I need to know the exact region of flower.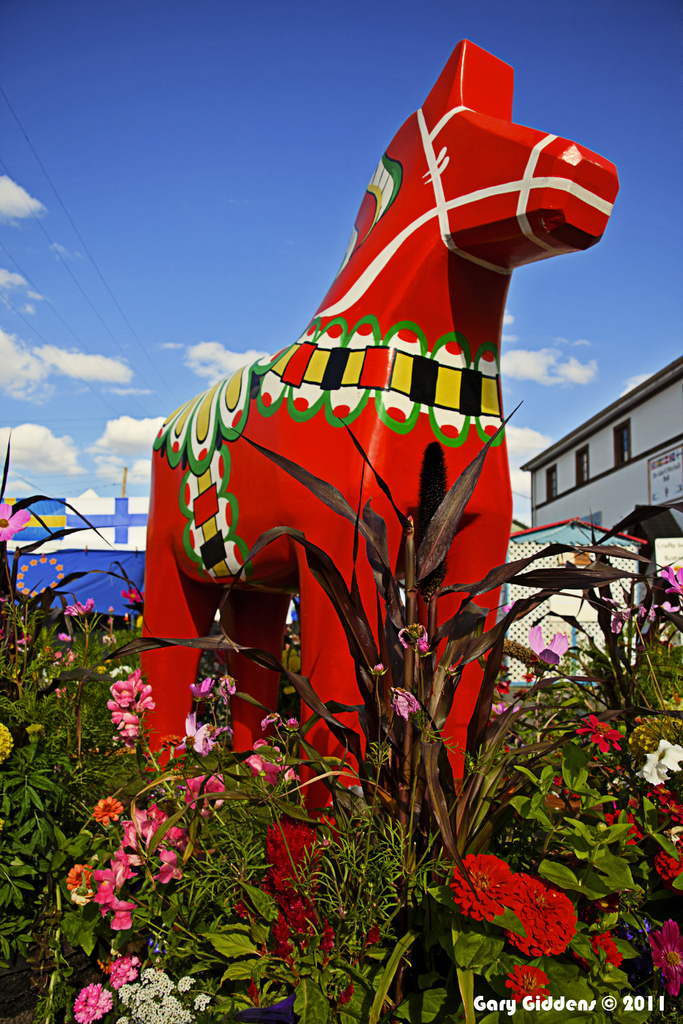
Region: left=265, top=819, right=322, bottom=900.
